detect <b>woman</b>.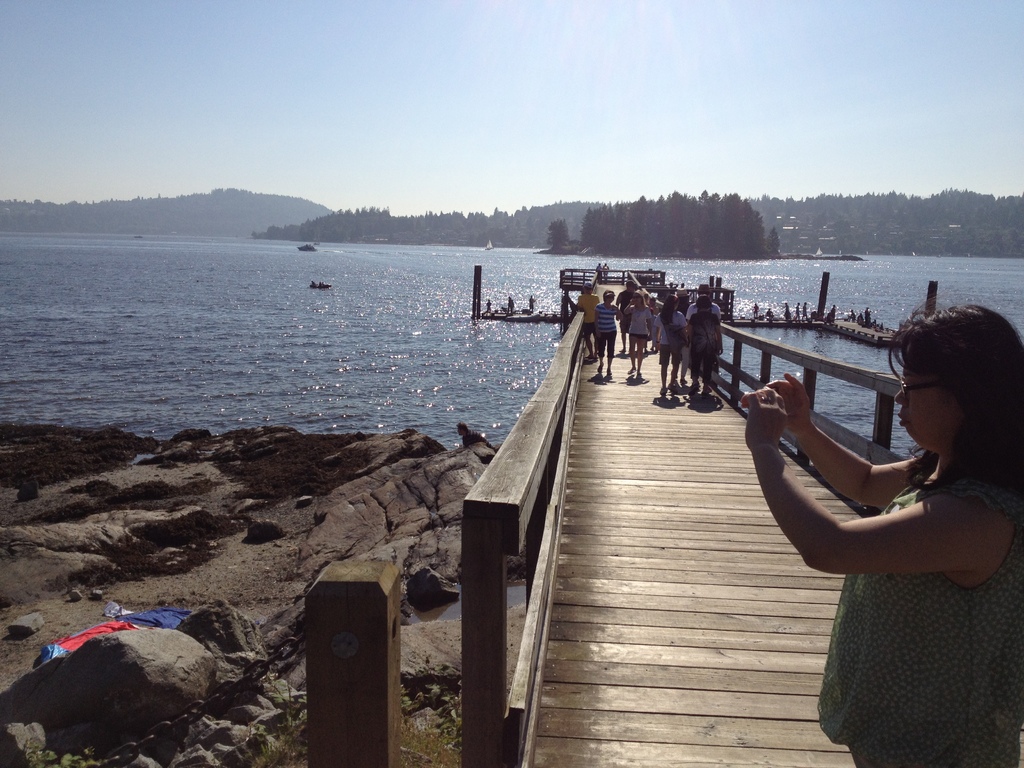
Detected at detection(655, 295, 690, 398).
